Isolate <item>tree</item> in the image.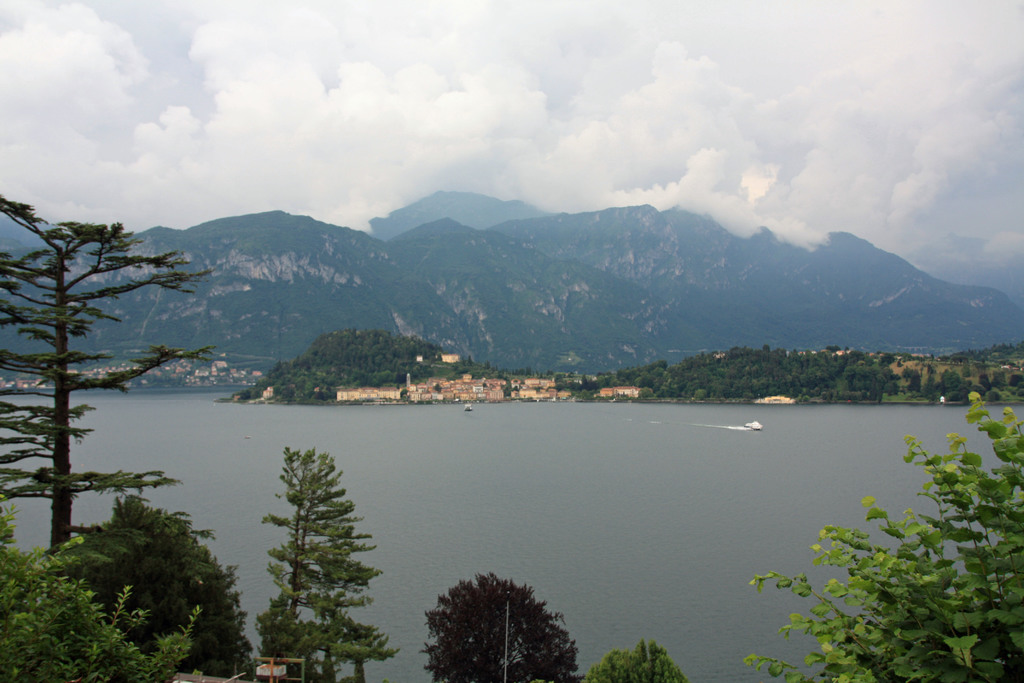
Isolated region: [x1=73, y1=485, x2=262, y2=675].
